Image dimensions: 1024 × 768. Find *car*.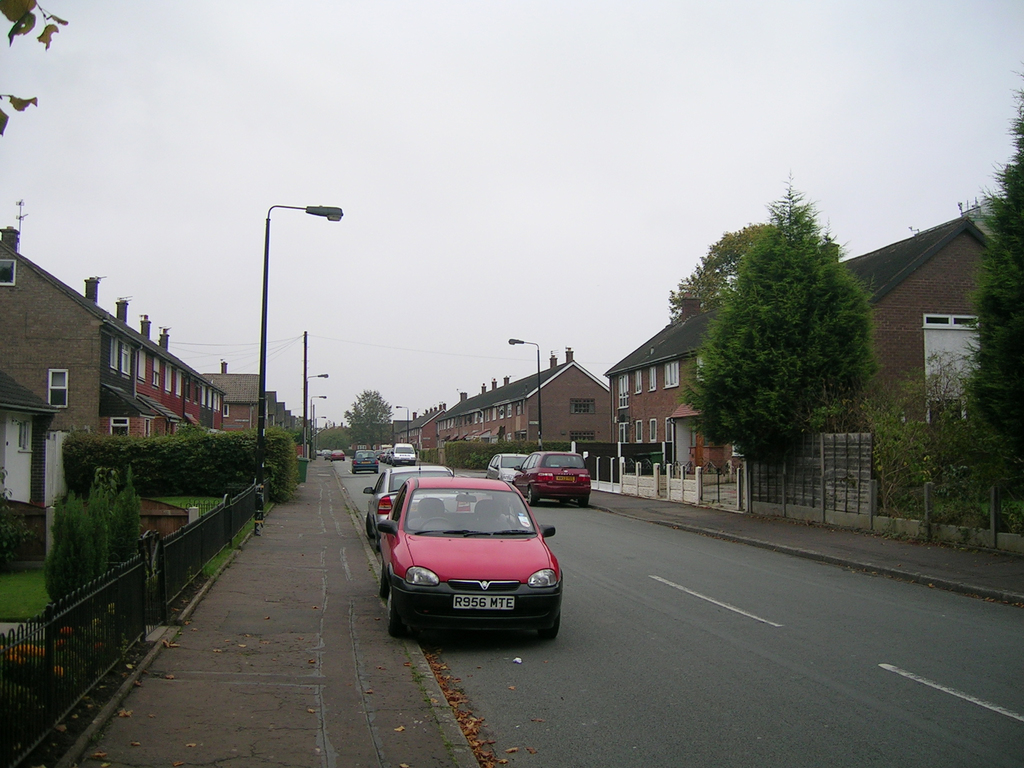
511/450/594/508.
